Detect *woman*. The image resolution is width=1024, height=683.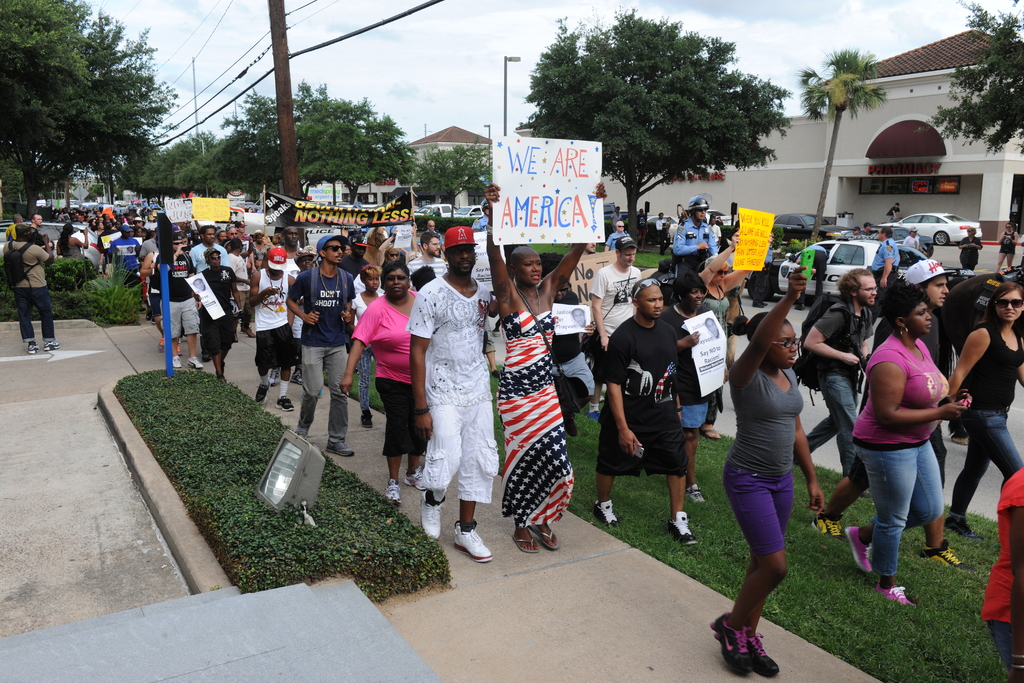
l=194, t=252, r=241, b=379.
